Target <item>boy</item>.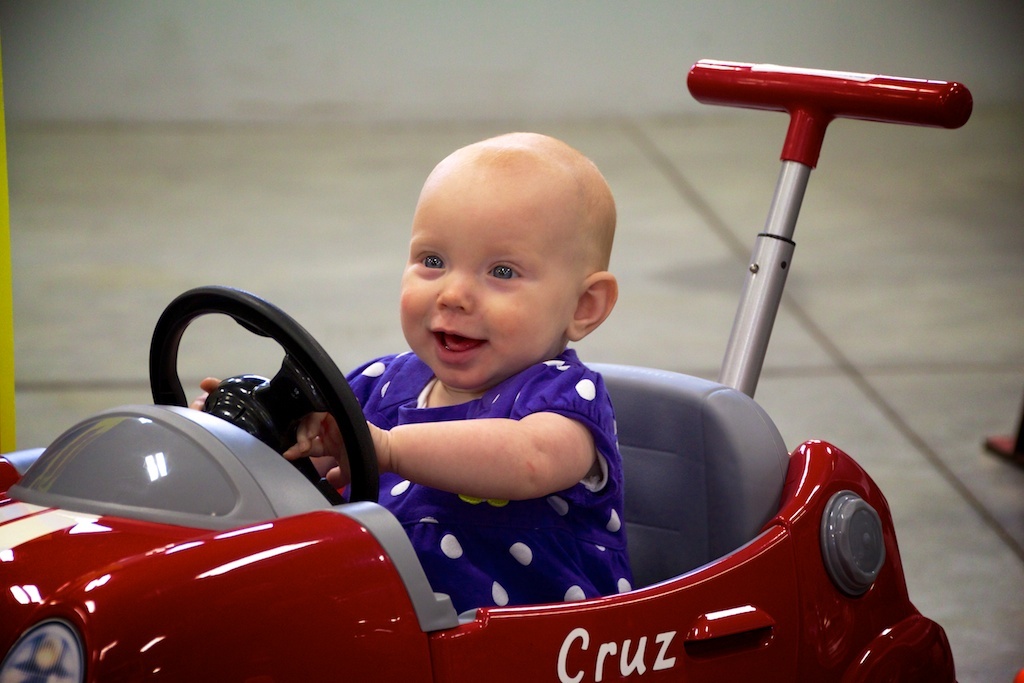
Target region: crop(188, 135, 632, 611).
